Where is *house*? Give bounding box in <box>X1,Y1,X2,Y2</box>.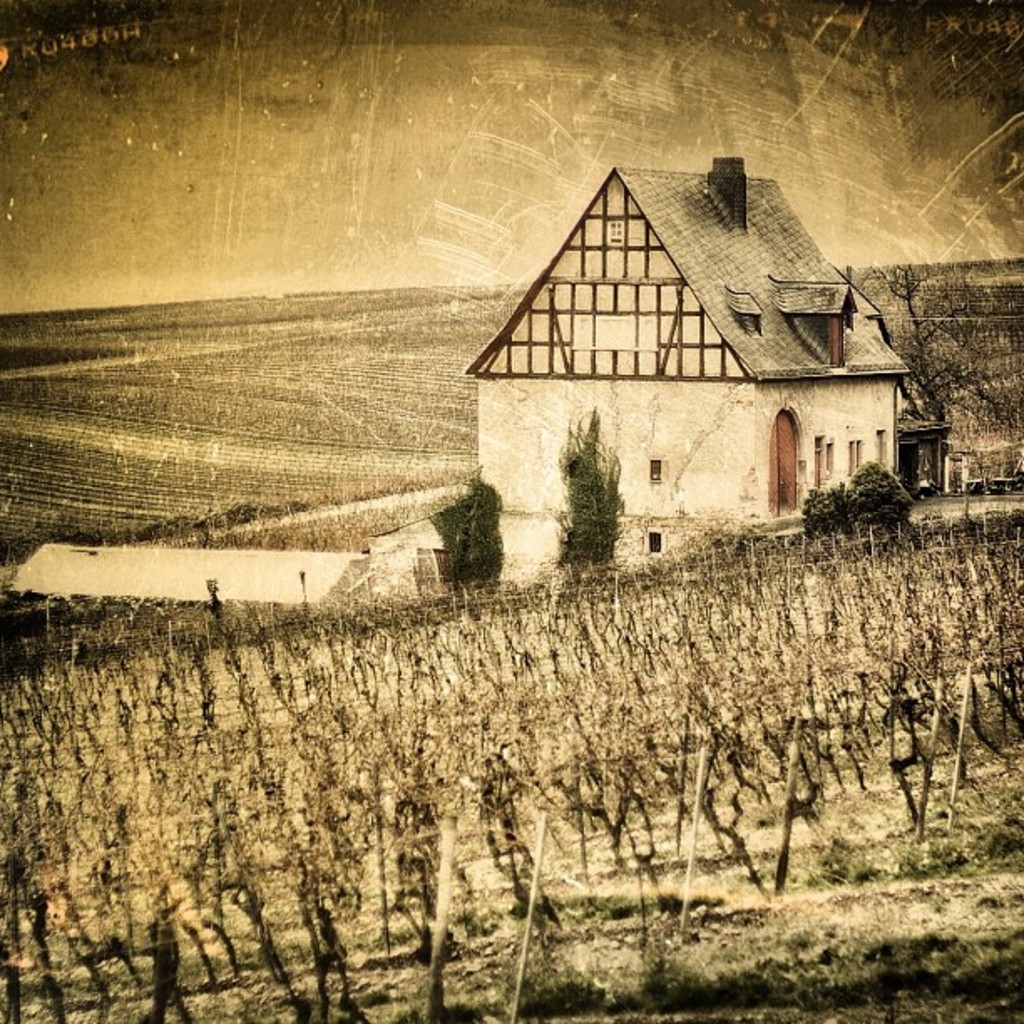
<box>458,147,925,592</box>.
